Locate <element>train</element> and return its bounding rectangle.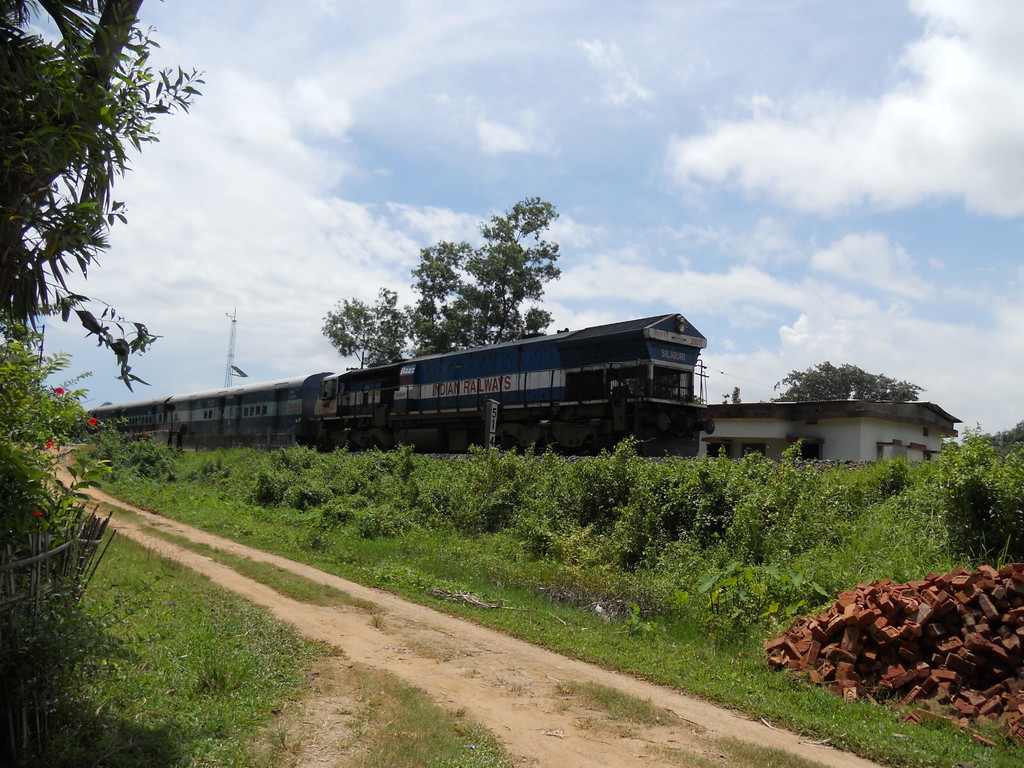
90,310,715,455.
